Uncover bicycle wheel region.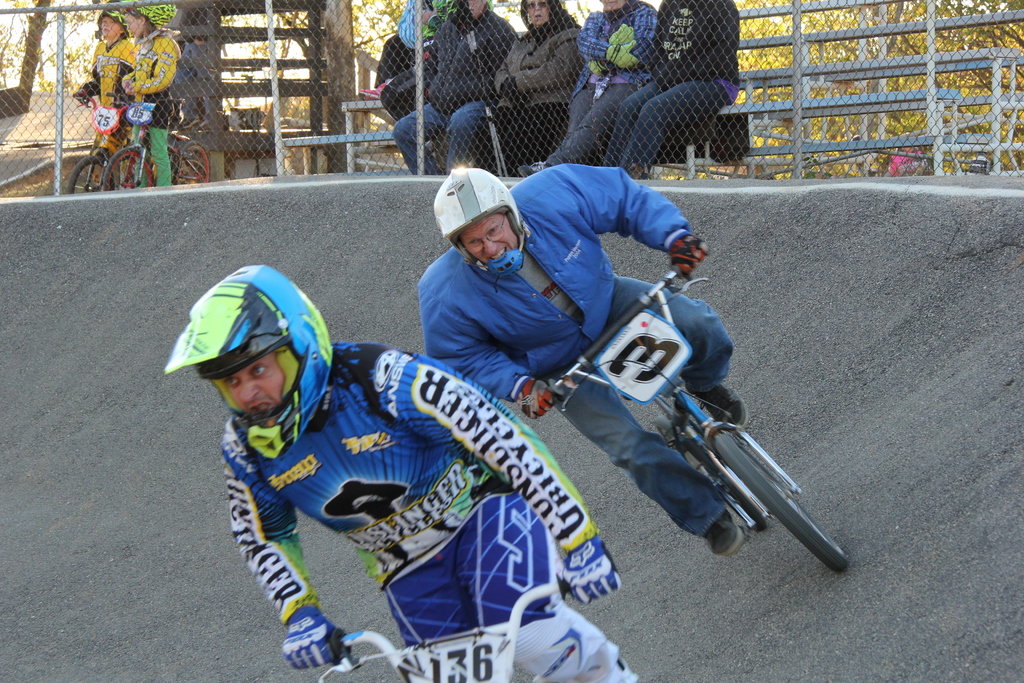
Uncovered: select_region(63, 154, 116, 194).
